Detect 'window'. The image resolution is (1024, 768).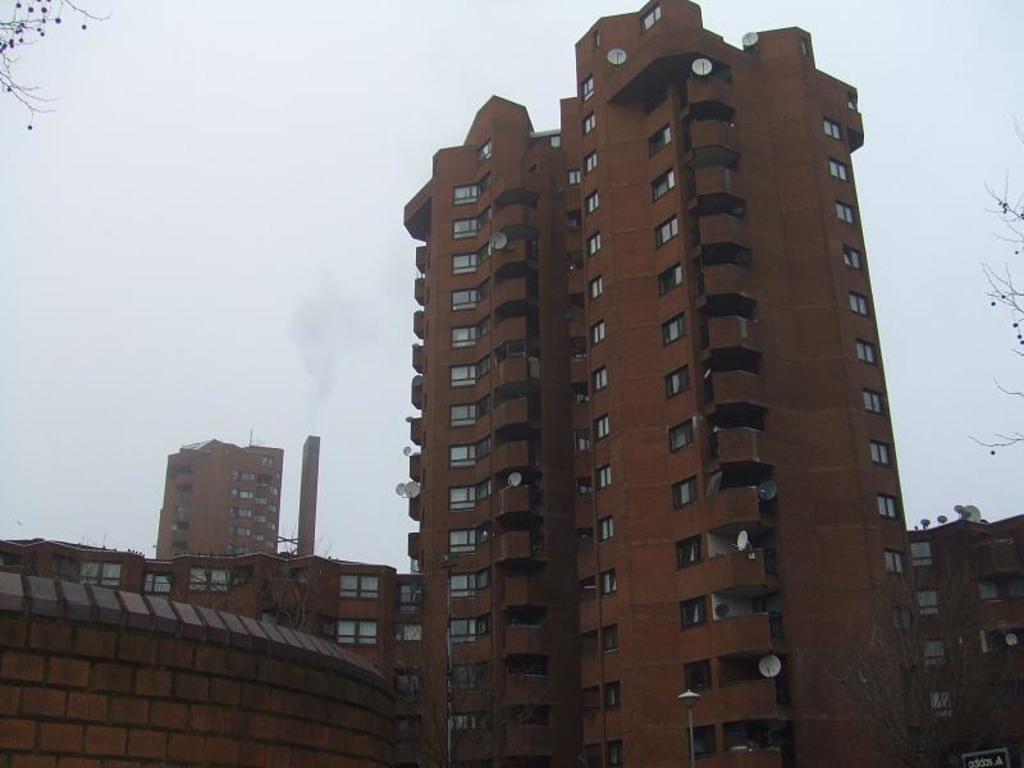
bbox=(342, 568, 381, 598).
